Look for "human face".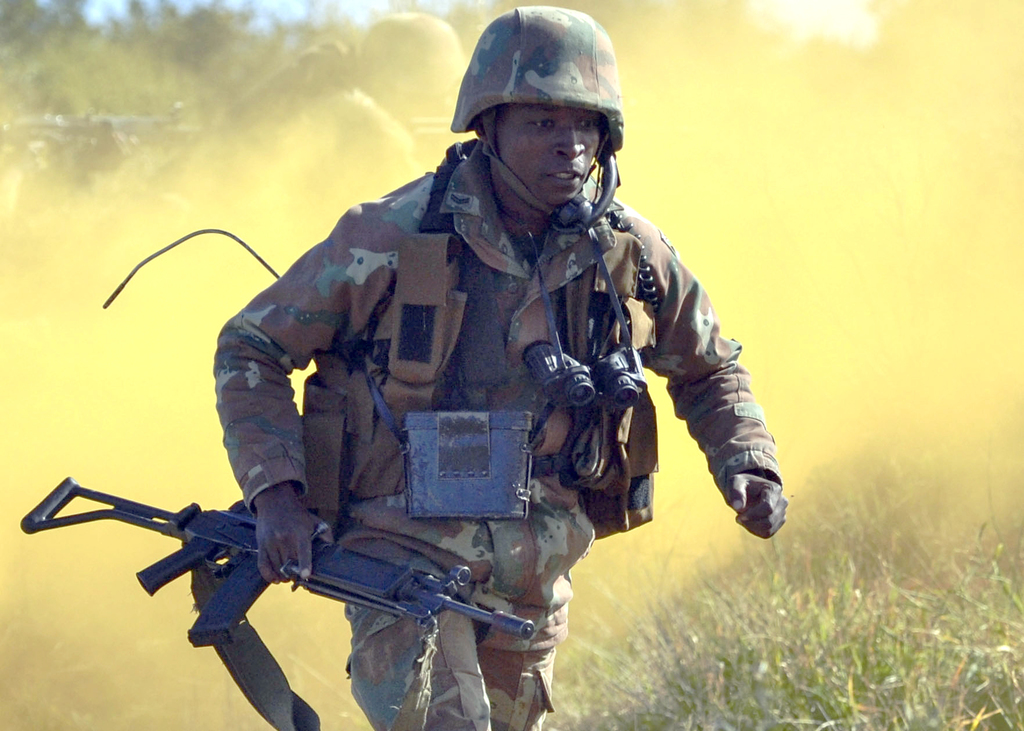
Found: (497, 103, 602, 206).
